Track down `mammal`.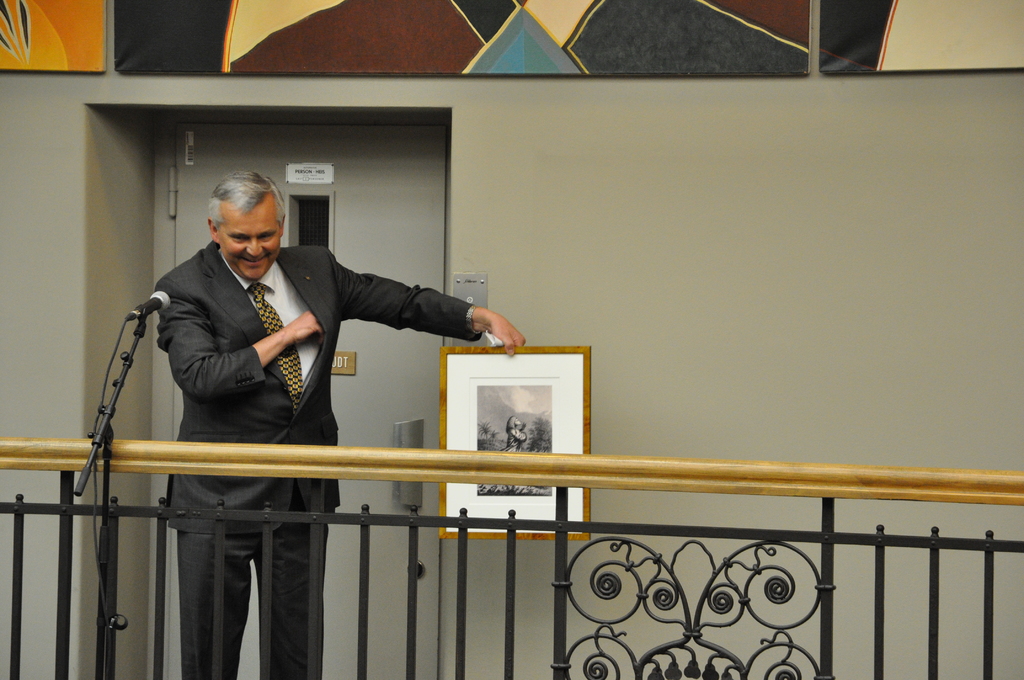
Tracked to 504, 413, 530, 457.
